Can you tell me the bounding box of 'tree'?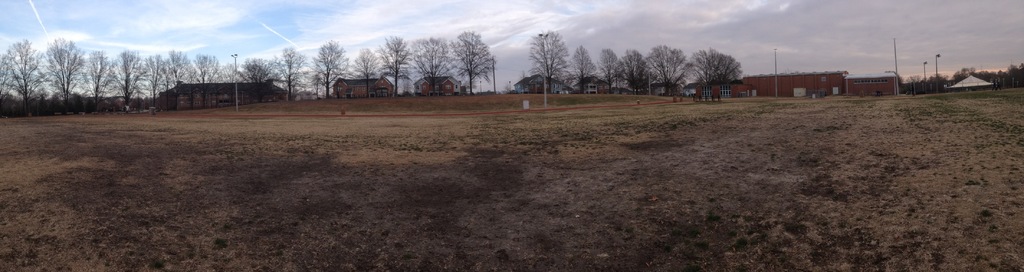
Rect(0, 40, 39, 97).
